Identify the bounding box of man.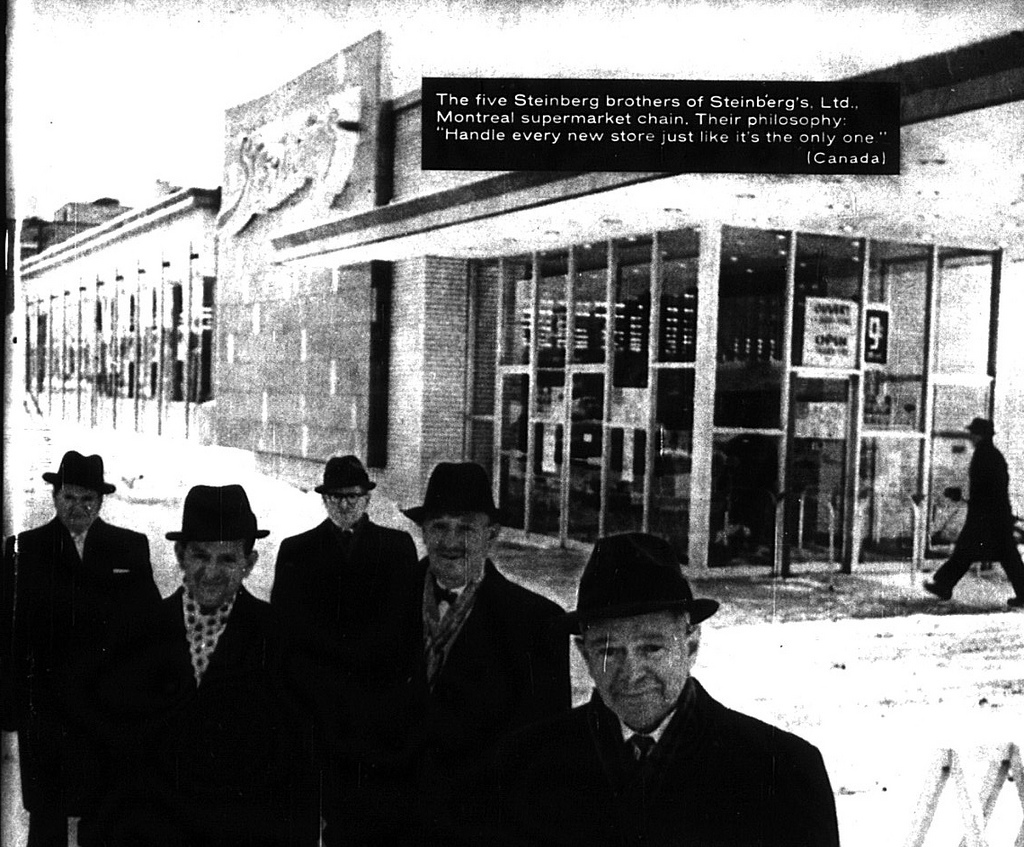
[505,551,836,846].
